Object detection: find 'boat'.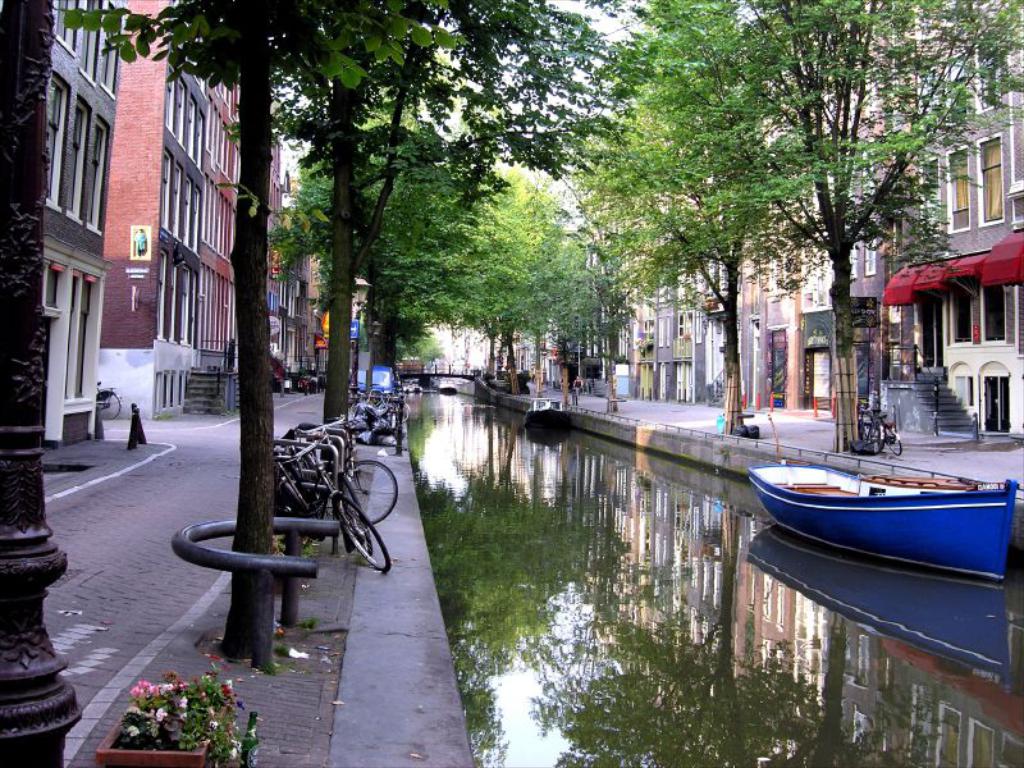
Rect(737, 439, 1023, 600).
